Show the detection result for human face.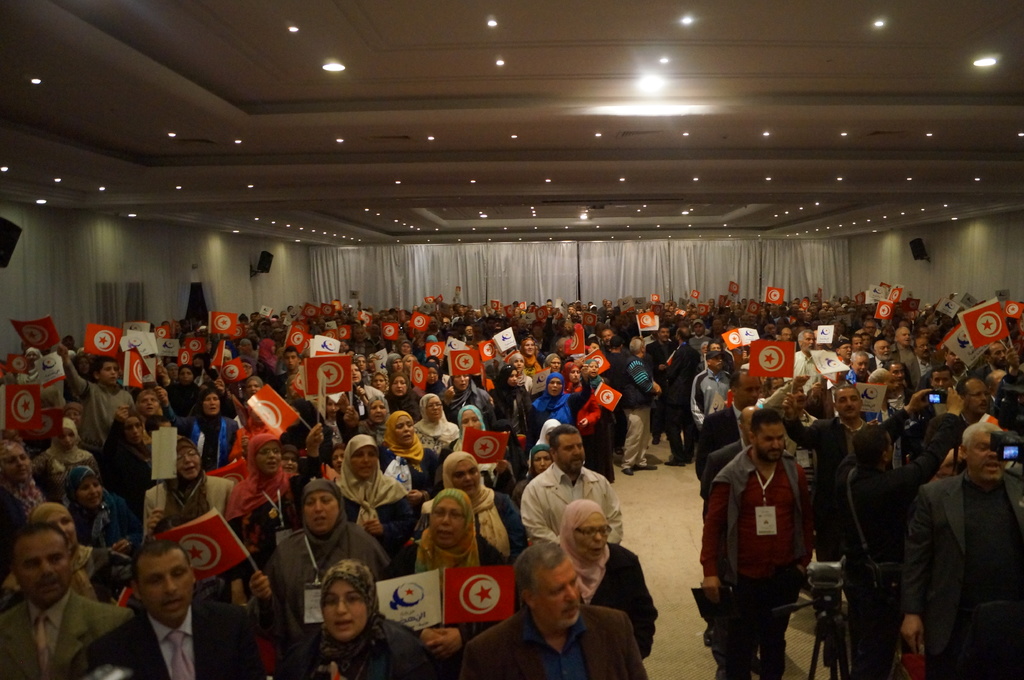
pyautogui.locateOnScreen(422, 394, 441, 425).
